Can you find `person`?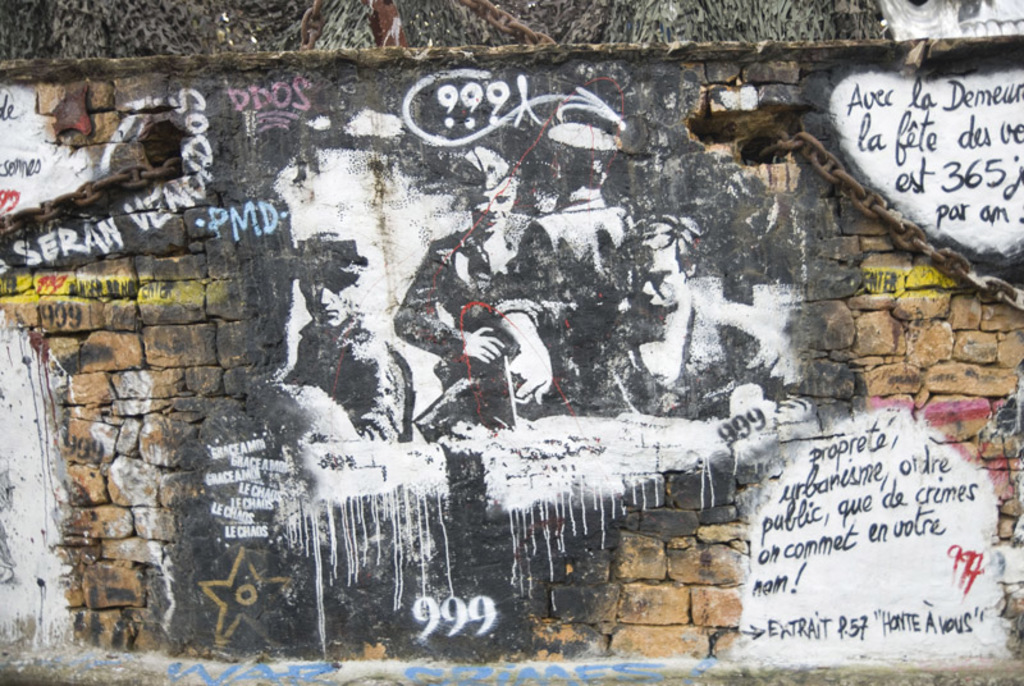
Yes, bounding box: rect(480, 215, 783, 424).
